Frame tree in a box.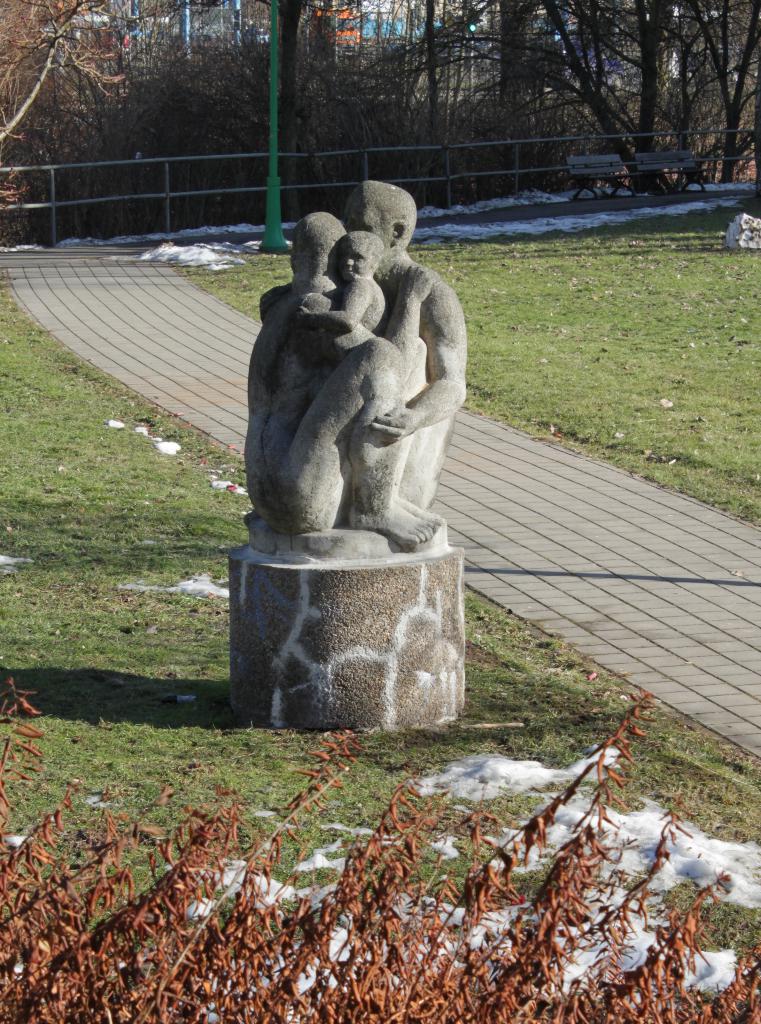
l=370, t=0, r=518, b=196.
